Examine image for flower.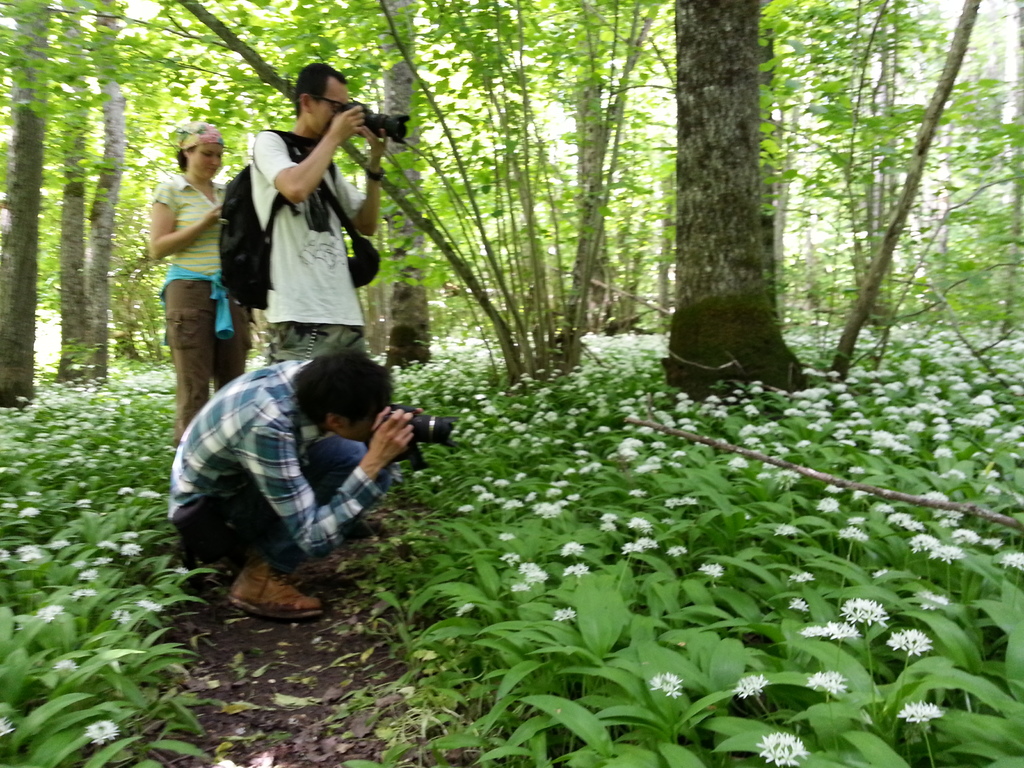
Examination result: locate(808, 671, 846, 696).
